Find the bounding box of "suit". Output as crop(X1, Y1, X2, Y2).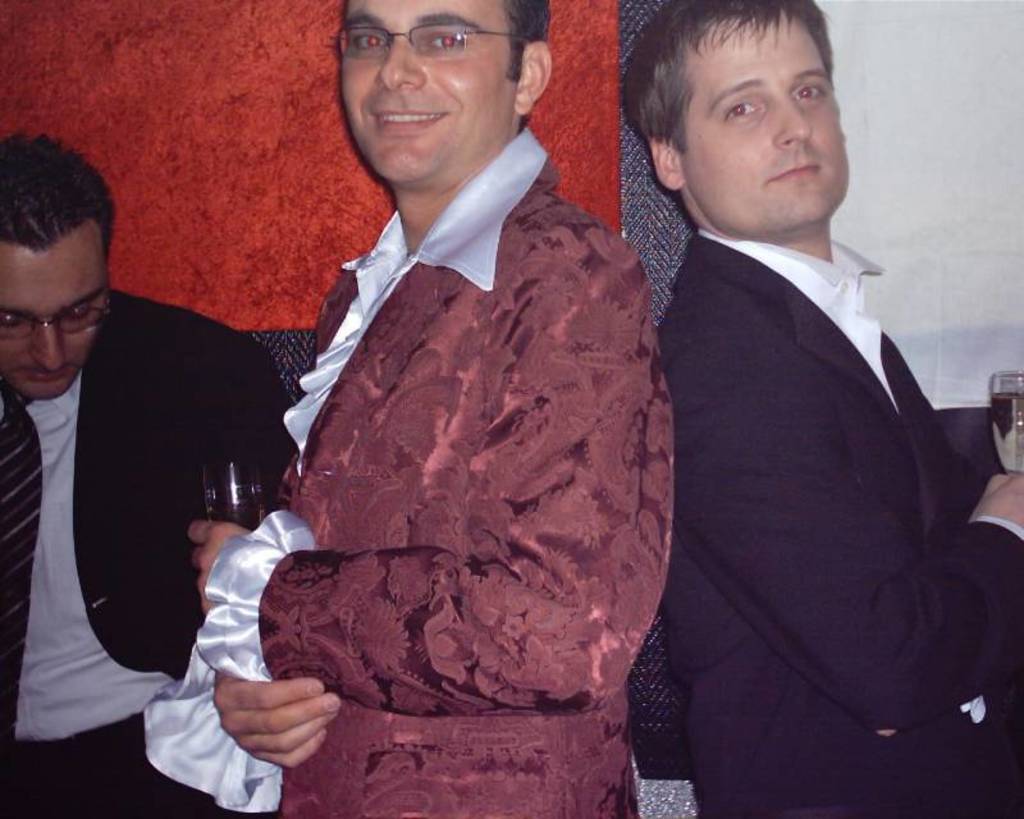
crop(659, 238, 1023, 818).
